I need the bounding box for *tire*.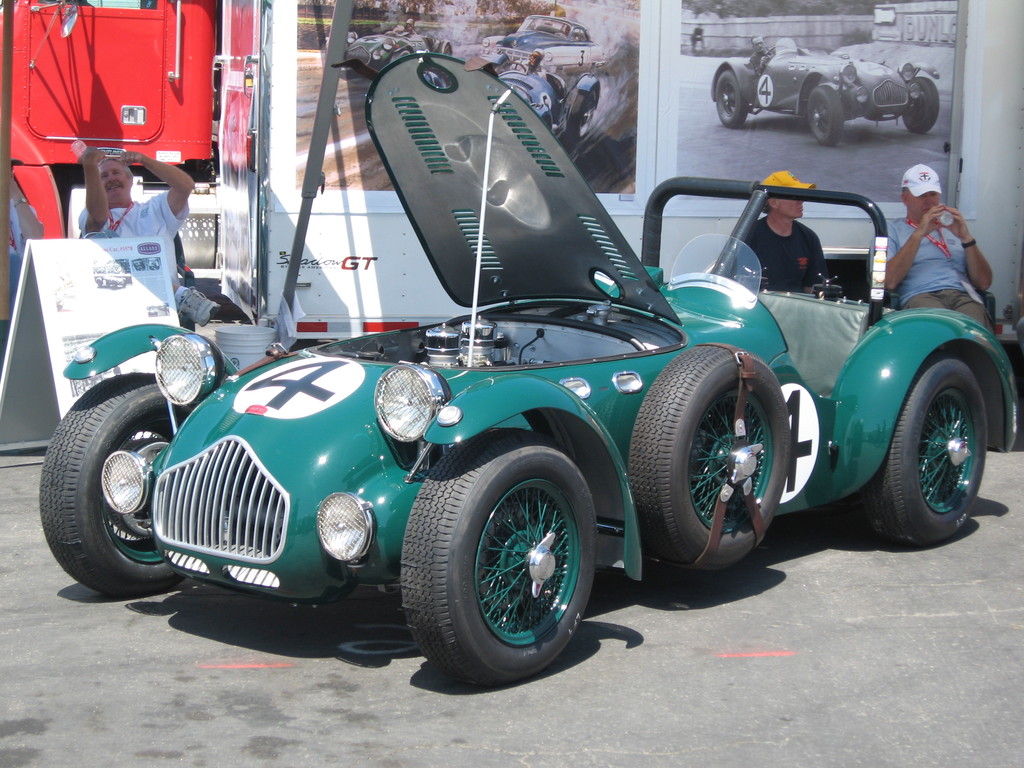
Here it is: select_region(804, 76, 843, 146).
